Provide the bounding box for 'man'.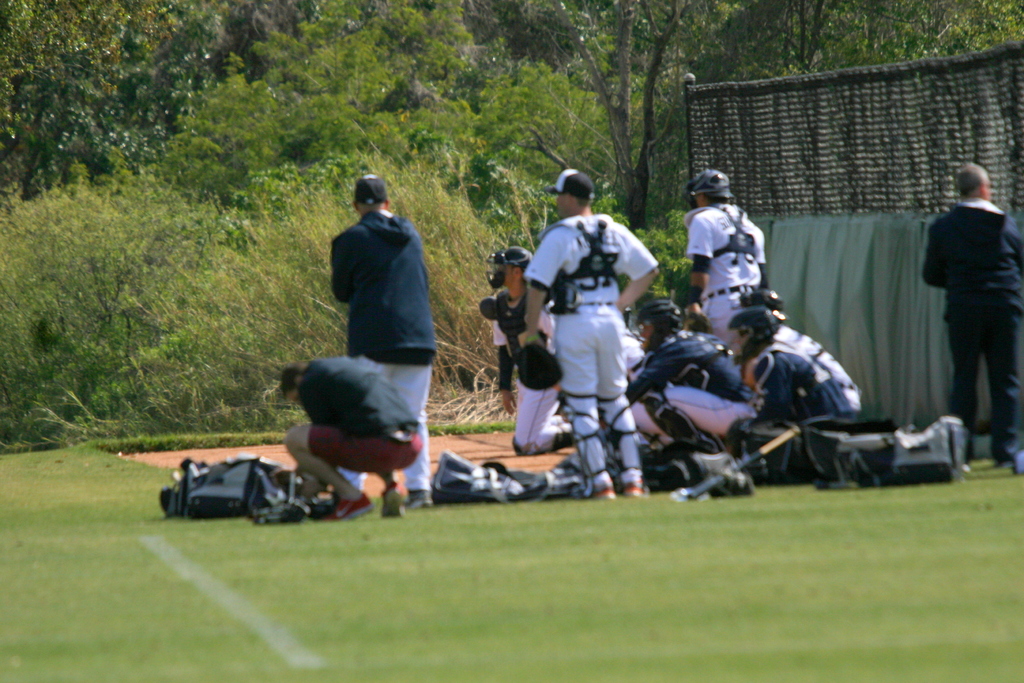
region(726, 303, 845, 422).
